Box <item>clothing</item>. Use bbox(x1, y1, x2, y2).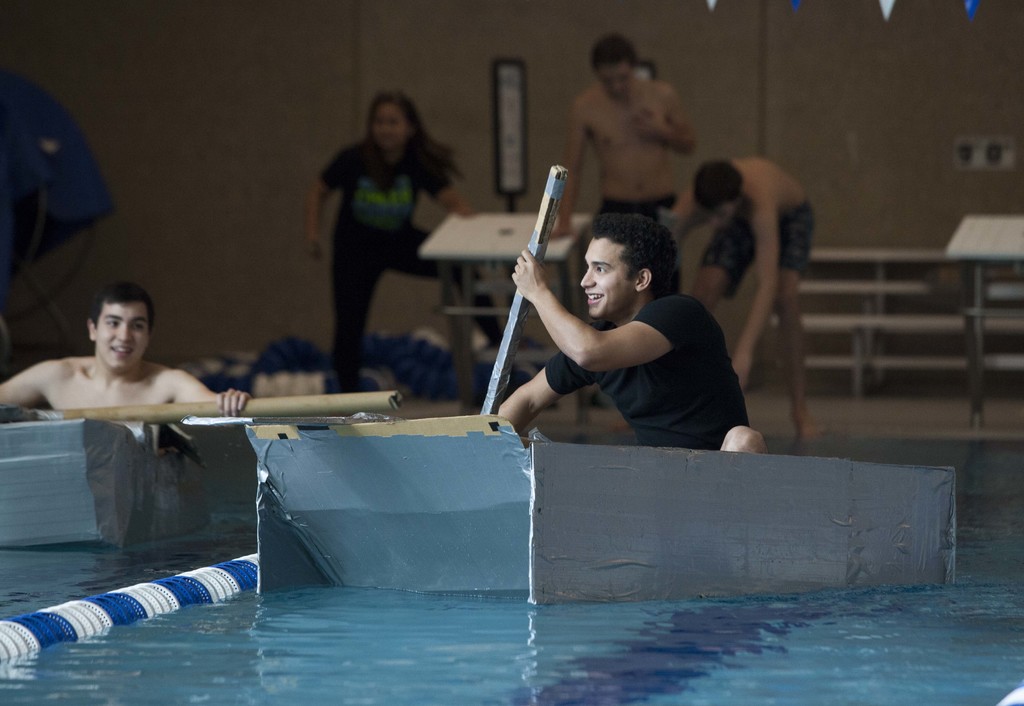
bbox(543, 294, 749, 448).
